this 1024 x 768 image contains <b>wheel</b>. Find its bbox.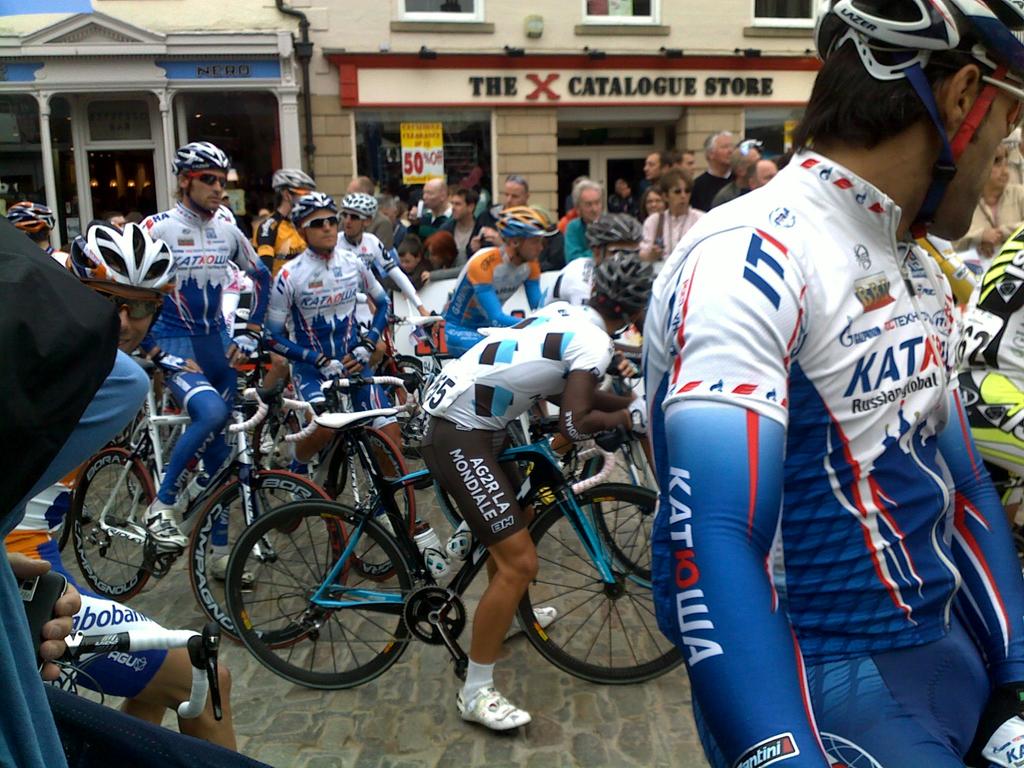
516,482,687,685.
